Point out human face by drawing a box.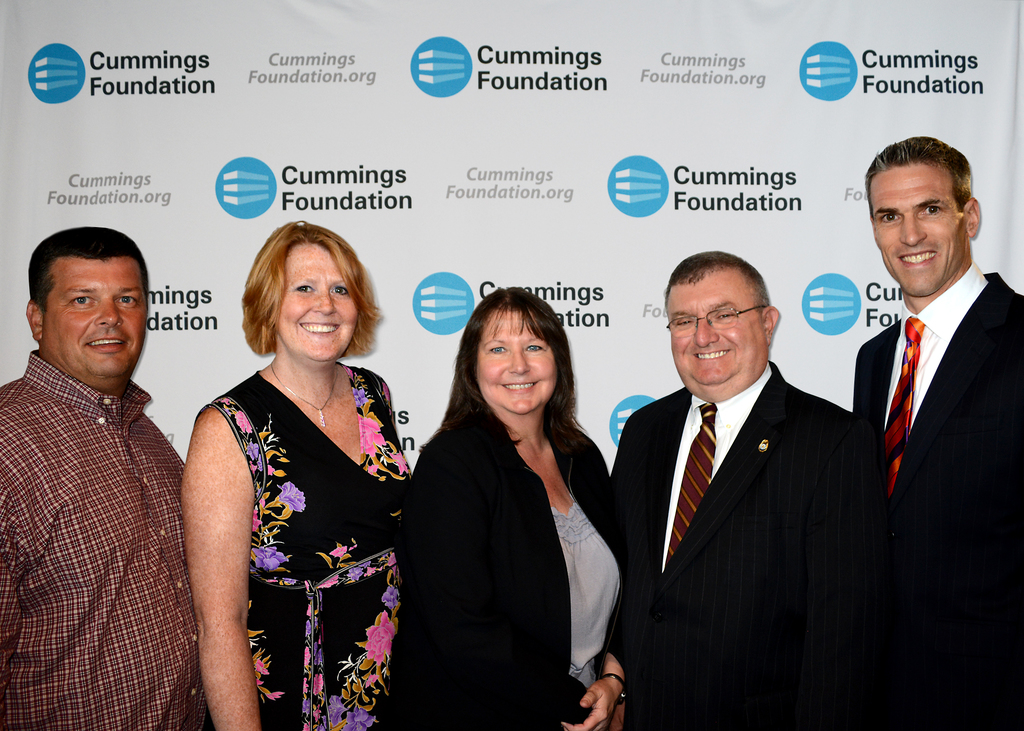
l=872, t=166, r=967, b=294.
